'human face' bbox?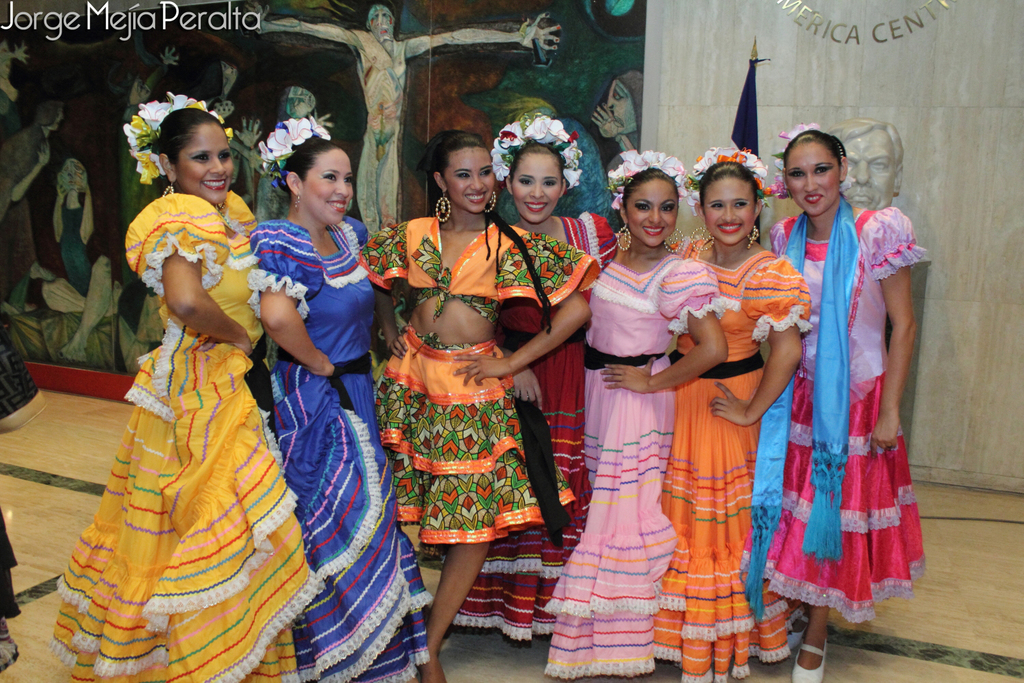
locate(303, 147, 357, 222)
